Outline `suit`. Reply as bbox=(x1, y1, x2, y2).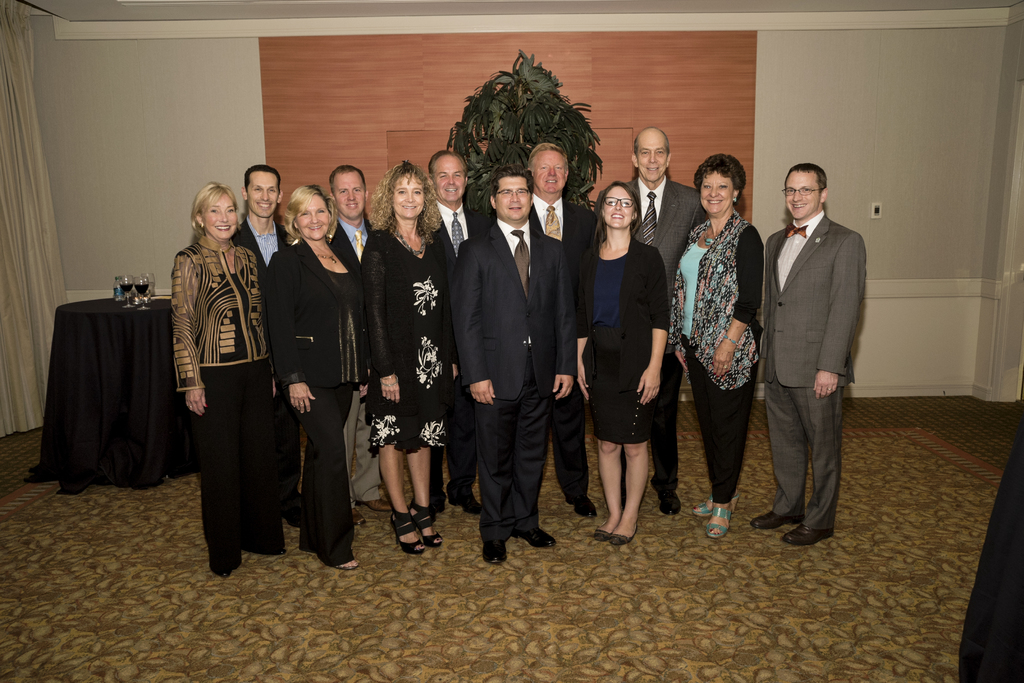
bbox=(445, 217, 579, 399).
